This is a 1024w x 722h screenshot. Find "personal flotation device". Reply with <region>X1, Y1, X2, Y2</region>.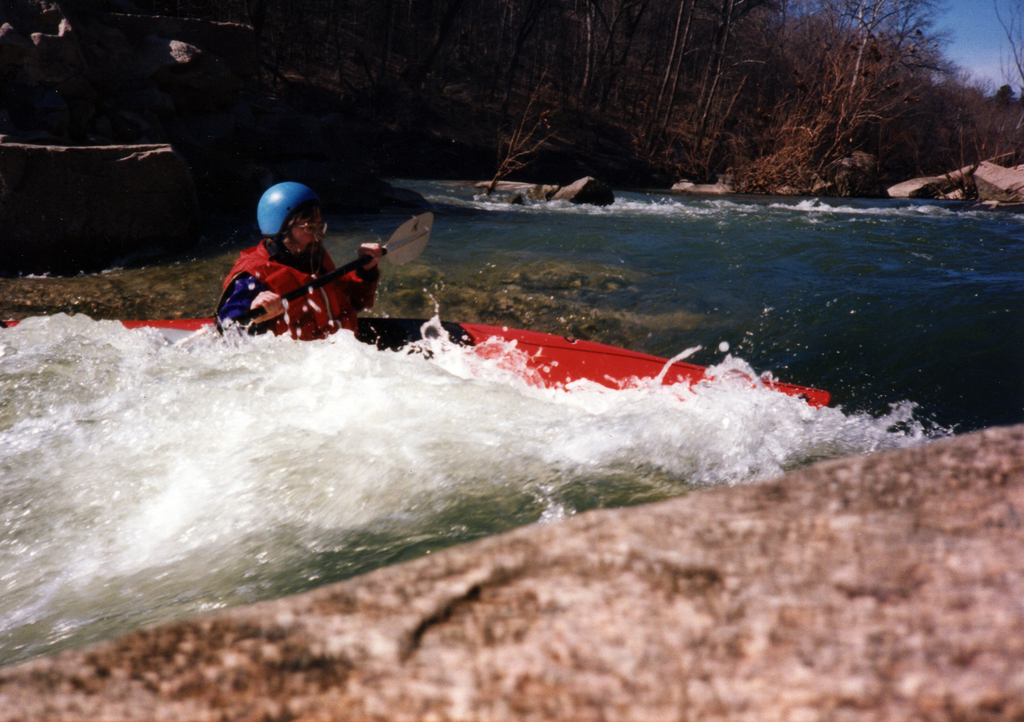
<region>222, 235, 359, 350</region>.
